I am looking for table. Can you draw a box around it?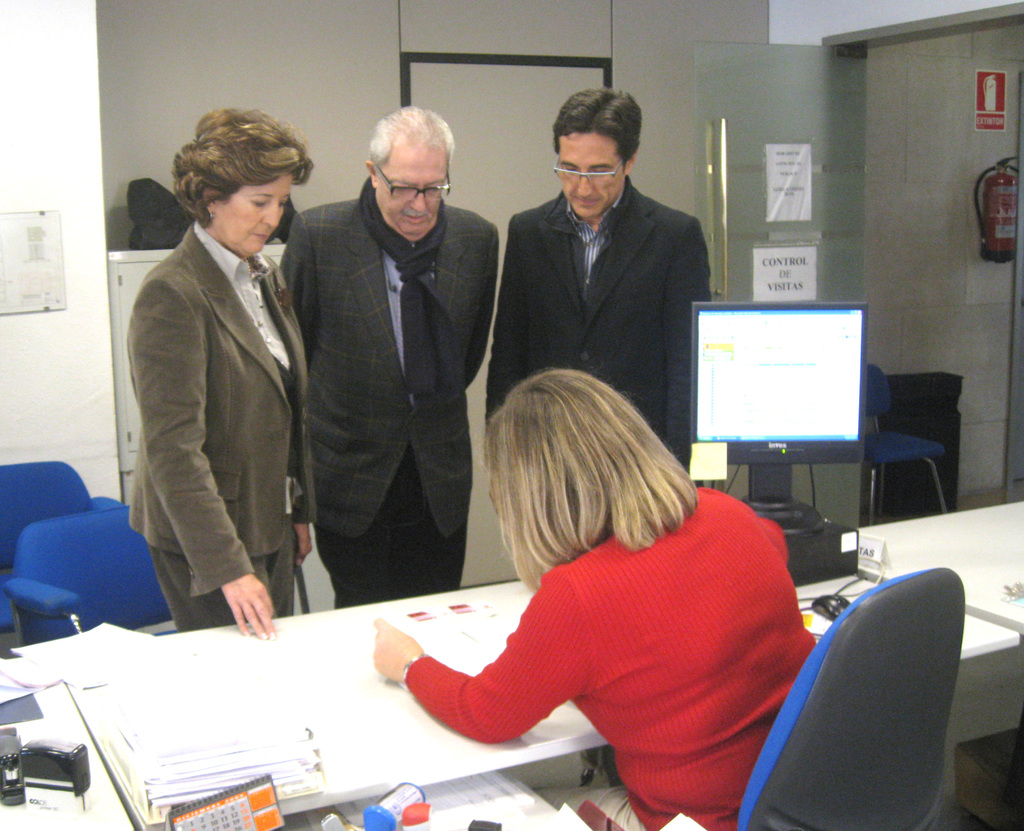
Sure, the bounding box is x1=49, y1=554, x2=1020, y2=830.
